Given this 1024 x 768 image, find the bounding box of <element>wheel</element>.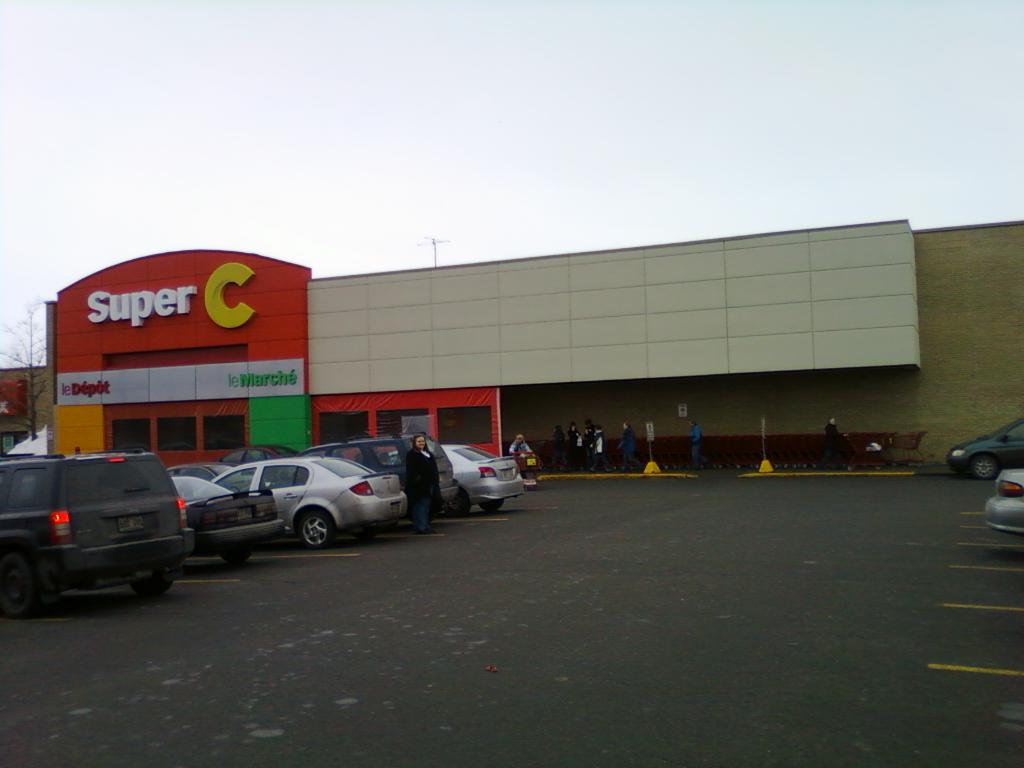
291, 507, 340, 550.
